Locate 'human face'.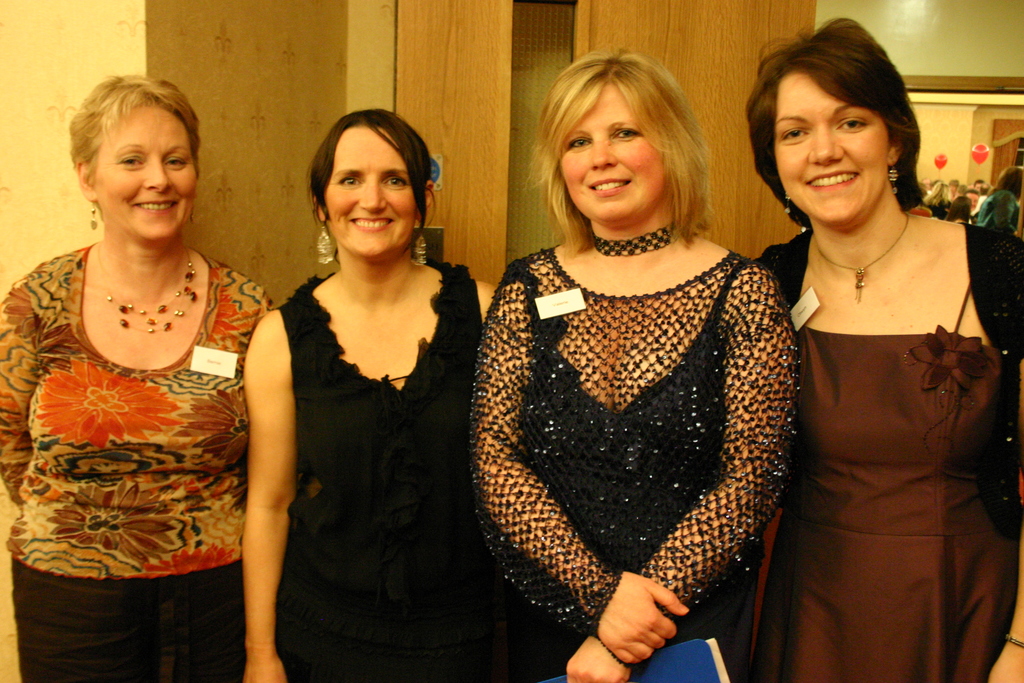
Bounding box: detection(553, 79, 676, 231).
